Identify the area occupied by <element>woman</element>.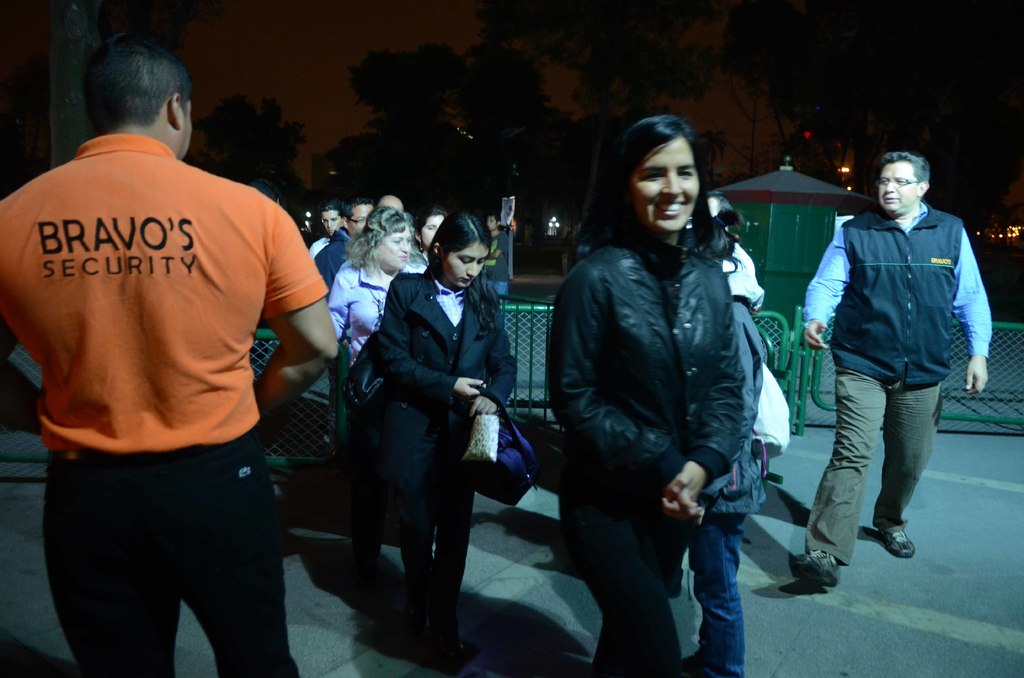
Area: region(412, 209, 445, 268).
